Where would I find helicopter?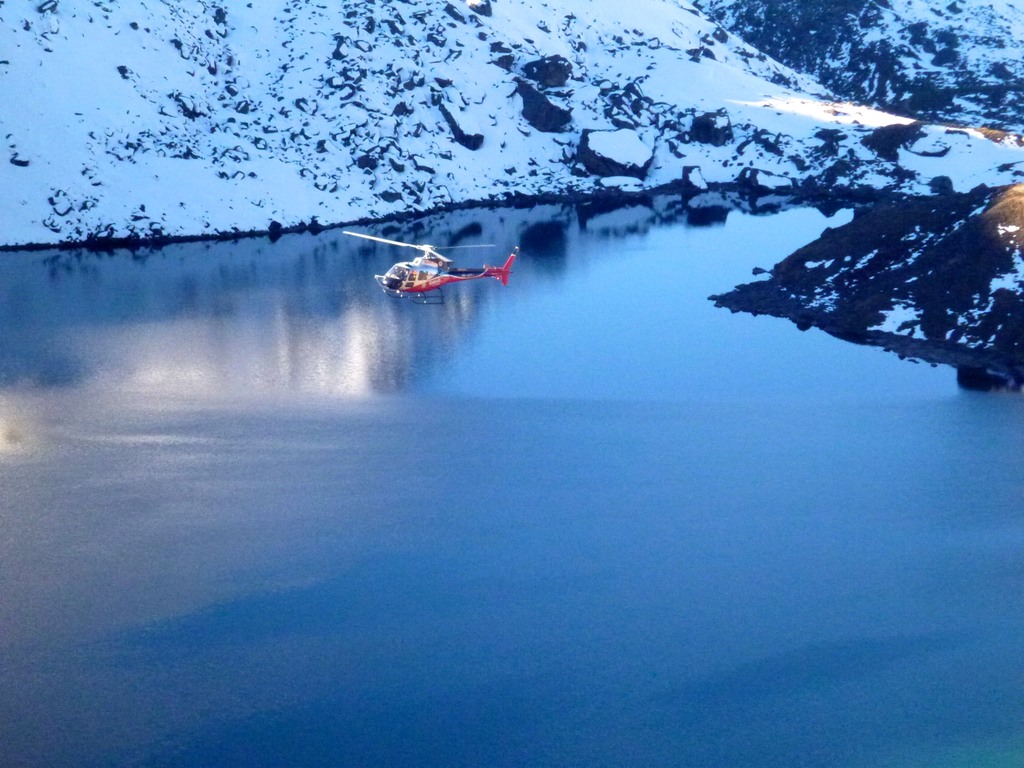
At bbox=[346, 224, 533, 300].
